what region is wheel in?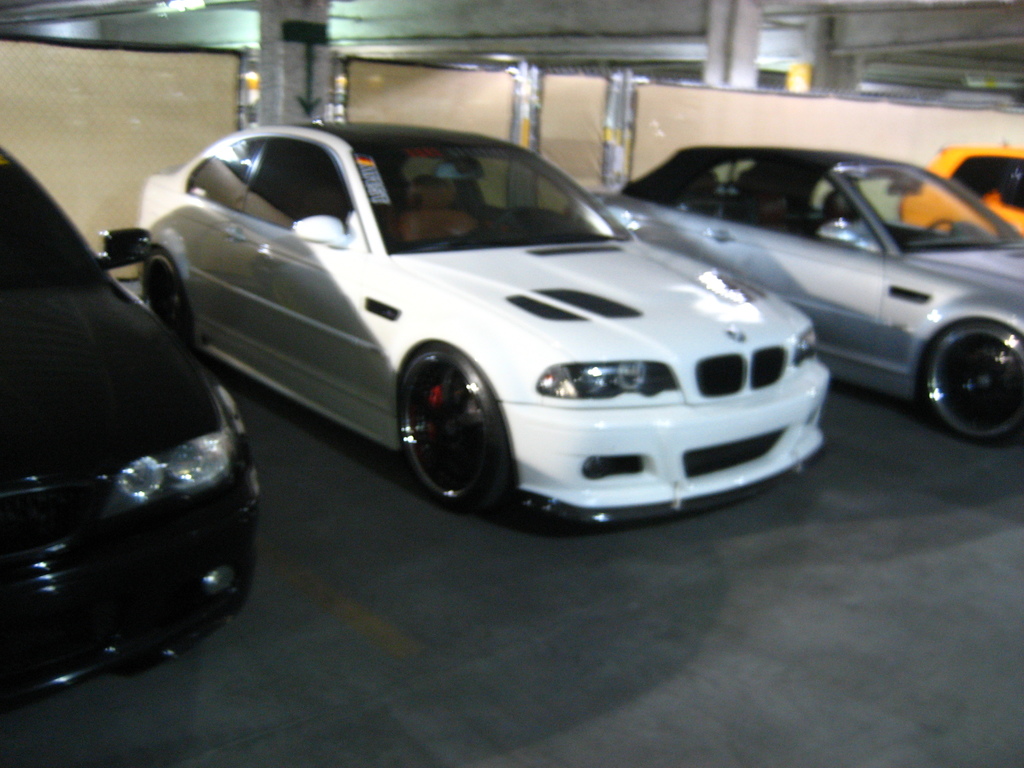
{"left": 927, "top": 323, "right": 1023, "bottom": 447}.
